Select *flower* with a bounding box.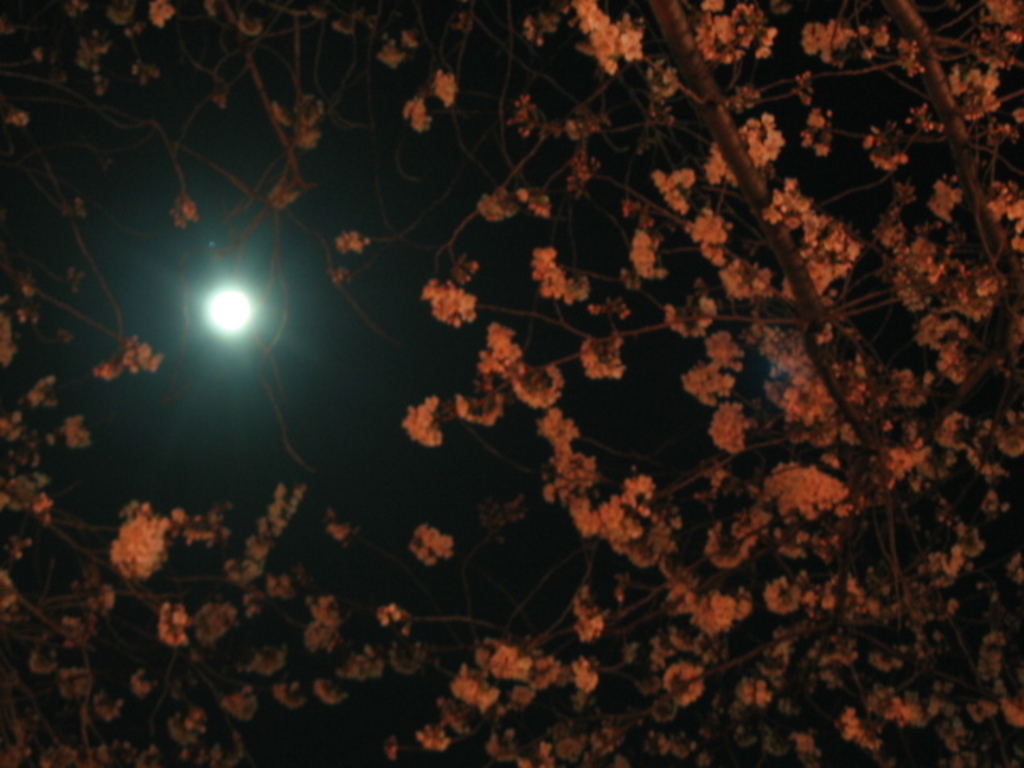
<box>475,323,566,414</box>.
